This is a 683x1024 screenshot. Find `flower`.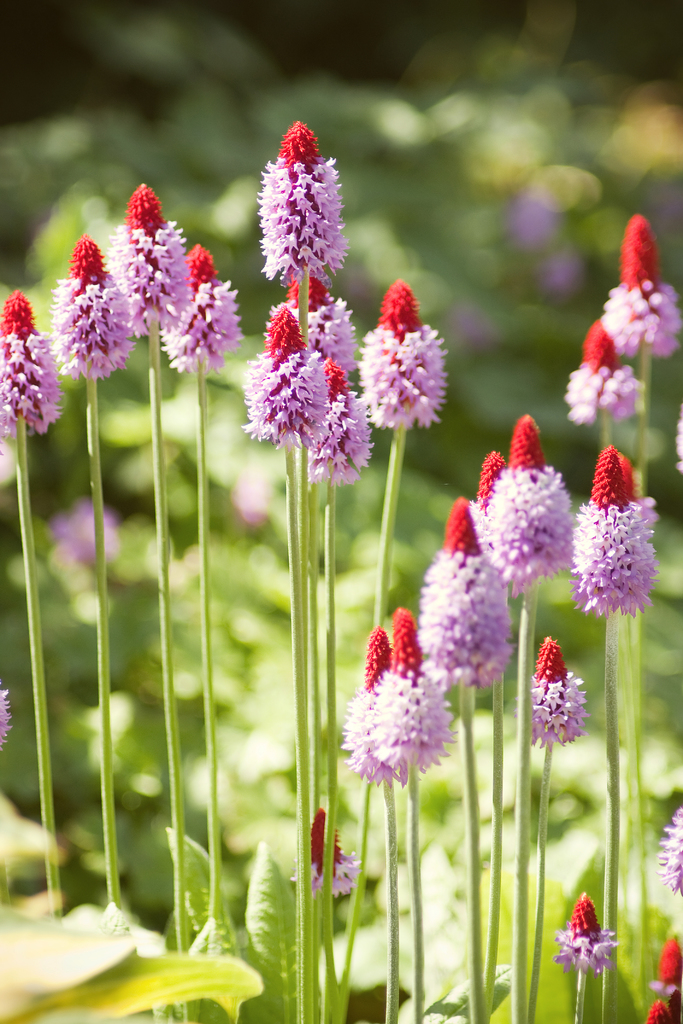
Bounding box: l=301, t=365, r=387, b=479.
